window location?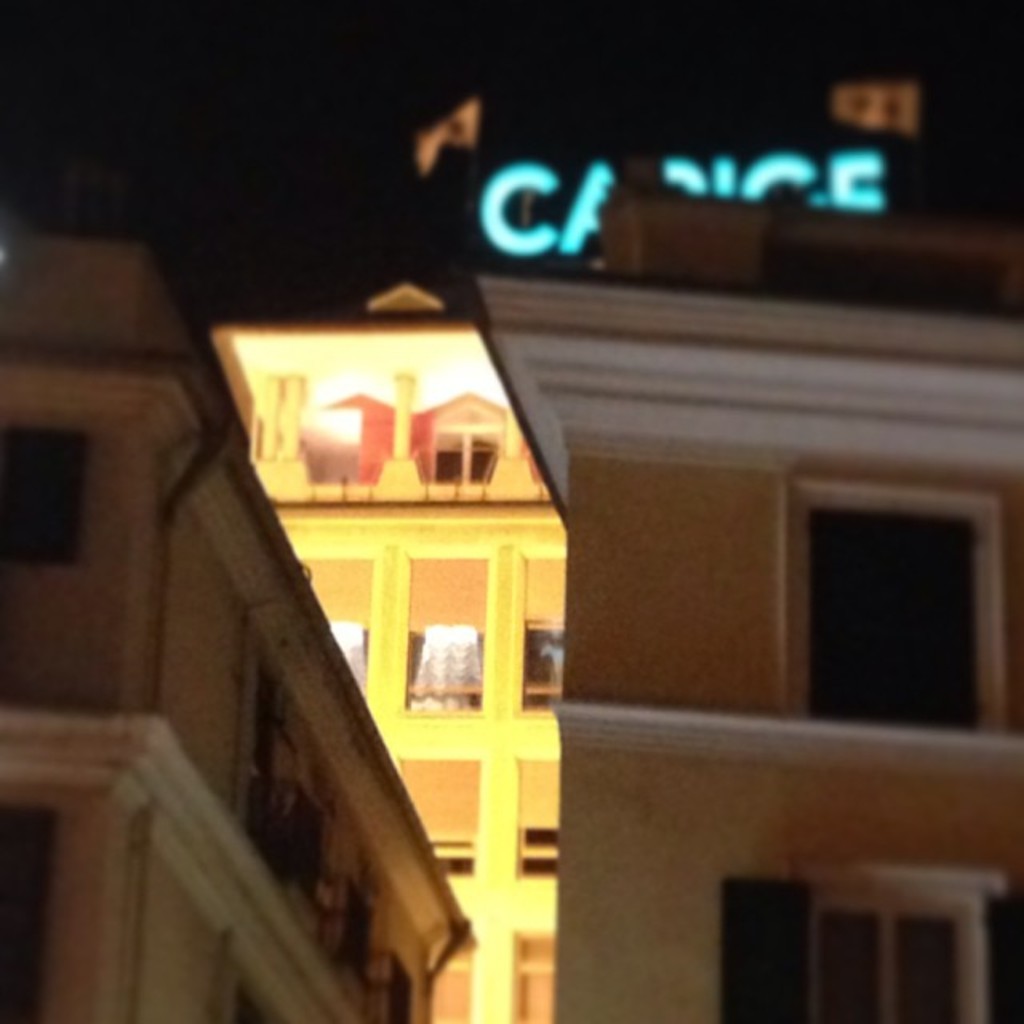
bbox=(421, 426, 493, 494)
